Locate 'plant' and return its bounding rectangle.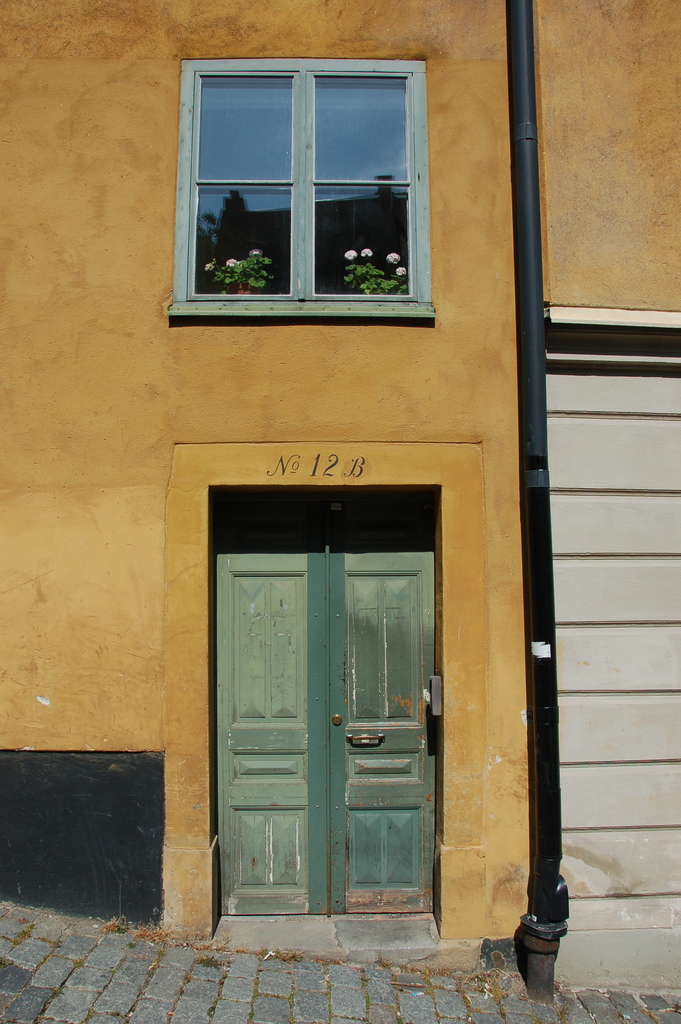
select_region(555, 1004, 571, 1023).
